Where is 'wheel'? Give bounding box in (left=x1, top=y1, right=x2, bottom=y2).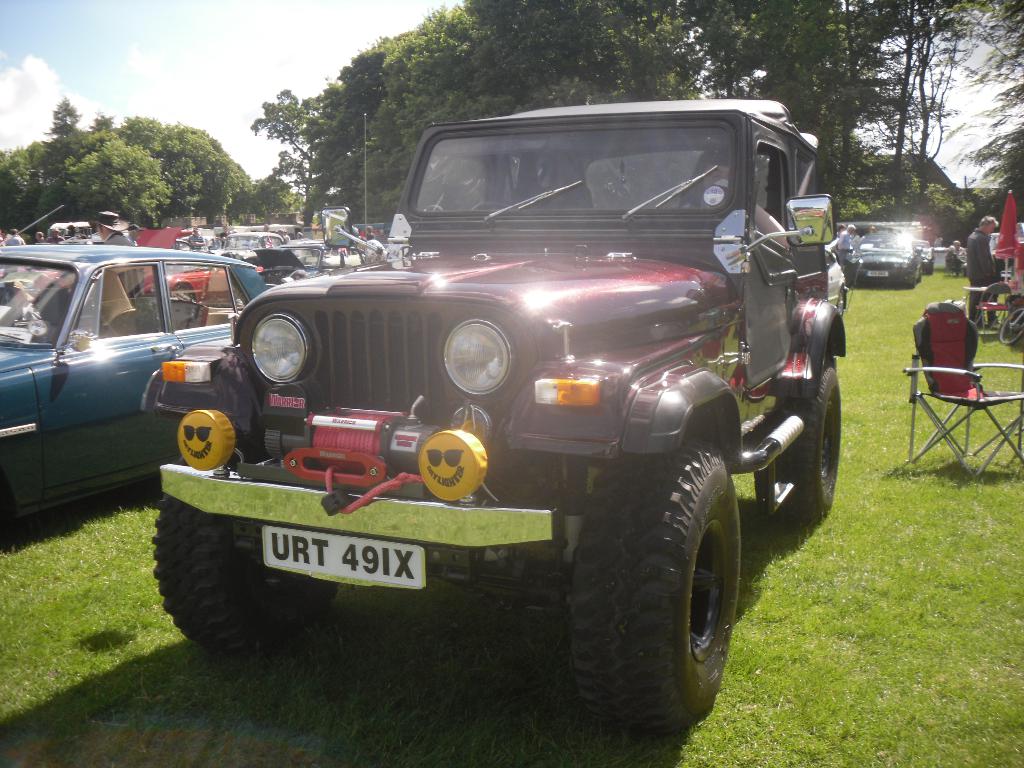
(left=567, top=448, right=739, bottom=738).
